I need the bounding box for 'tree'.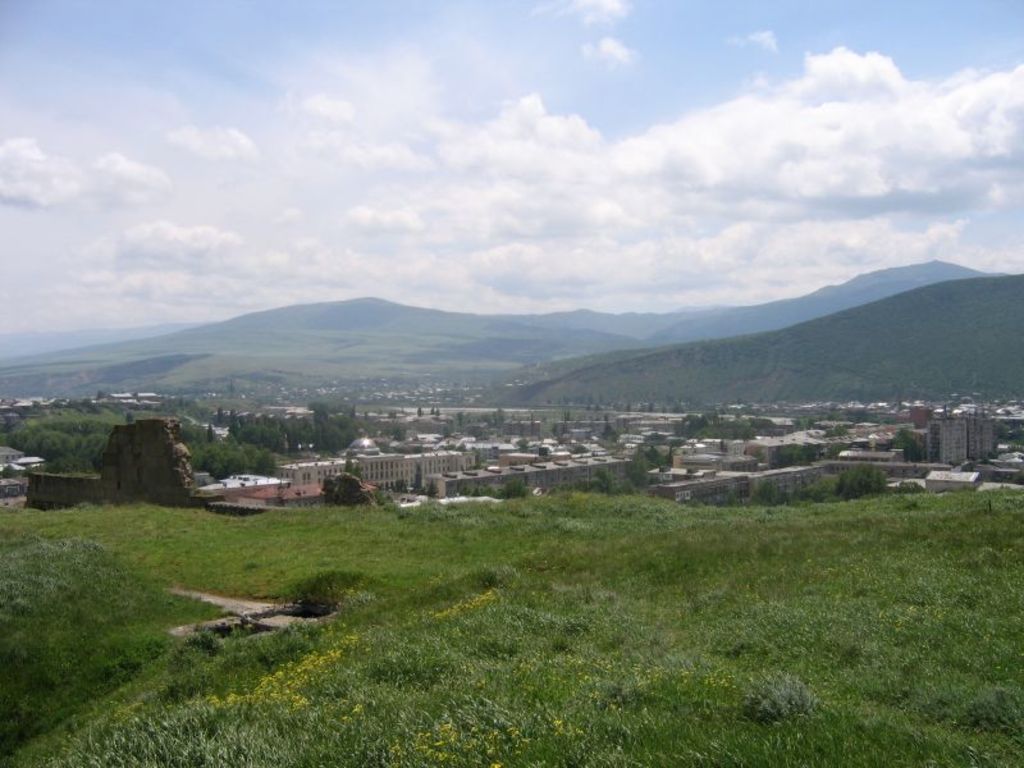
Here it is: select_region(835, 460, 887, 502).
